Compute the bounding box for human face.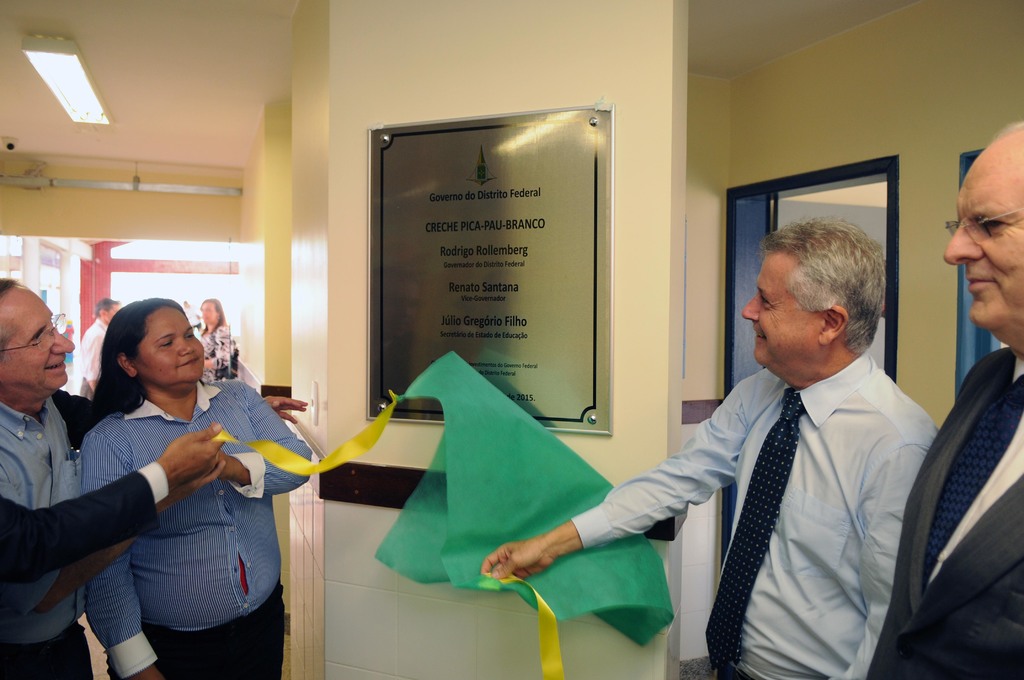
[left=945, top=142, right=1023, bottom=329].
